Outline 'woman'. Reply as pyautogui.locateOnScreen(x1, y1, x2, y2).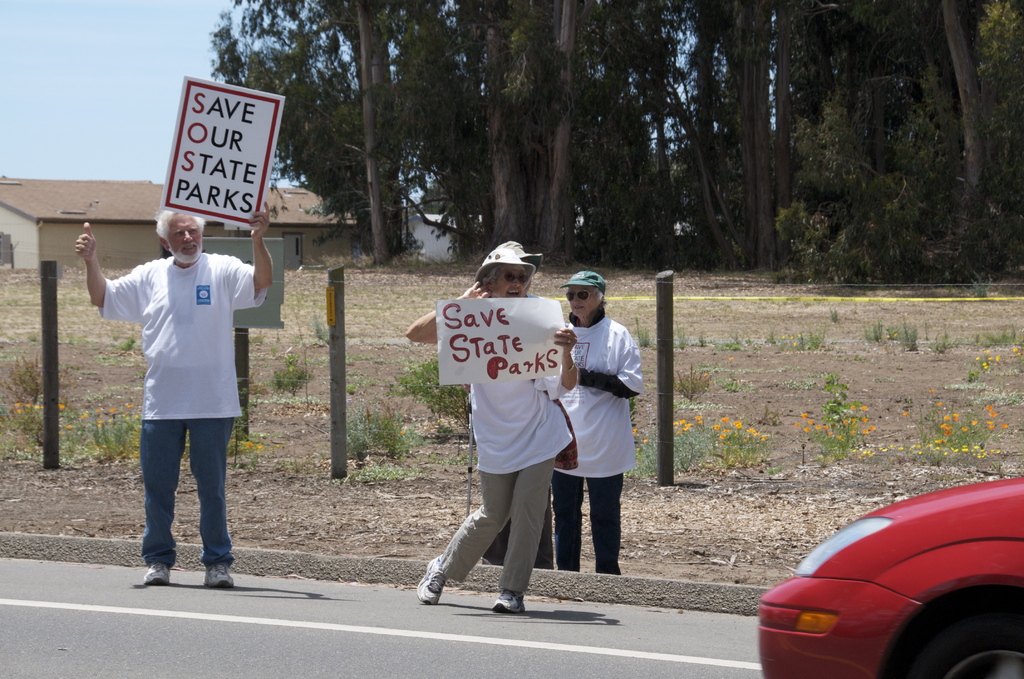
pyautogui.locateOnScreen(427, 248, 589, 620).
